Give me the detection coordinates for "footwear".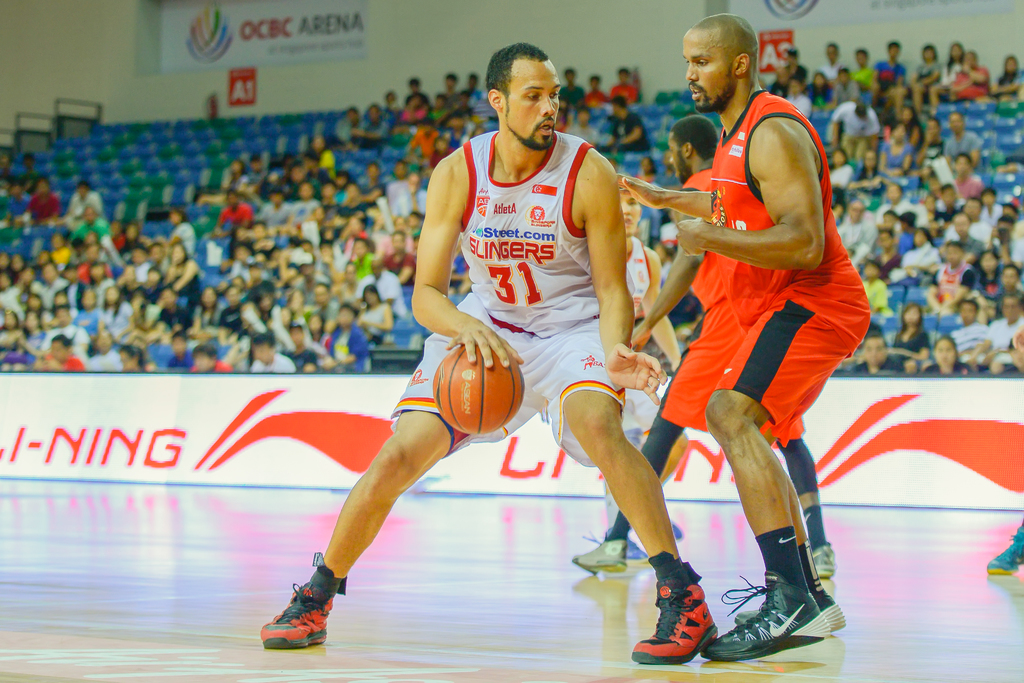
{"left": 571, "top": 525, "right": 626, "bottom": 572}.
